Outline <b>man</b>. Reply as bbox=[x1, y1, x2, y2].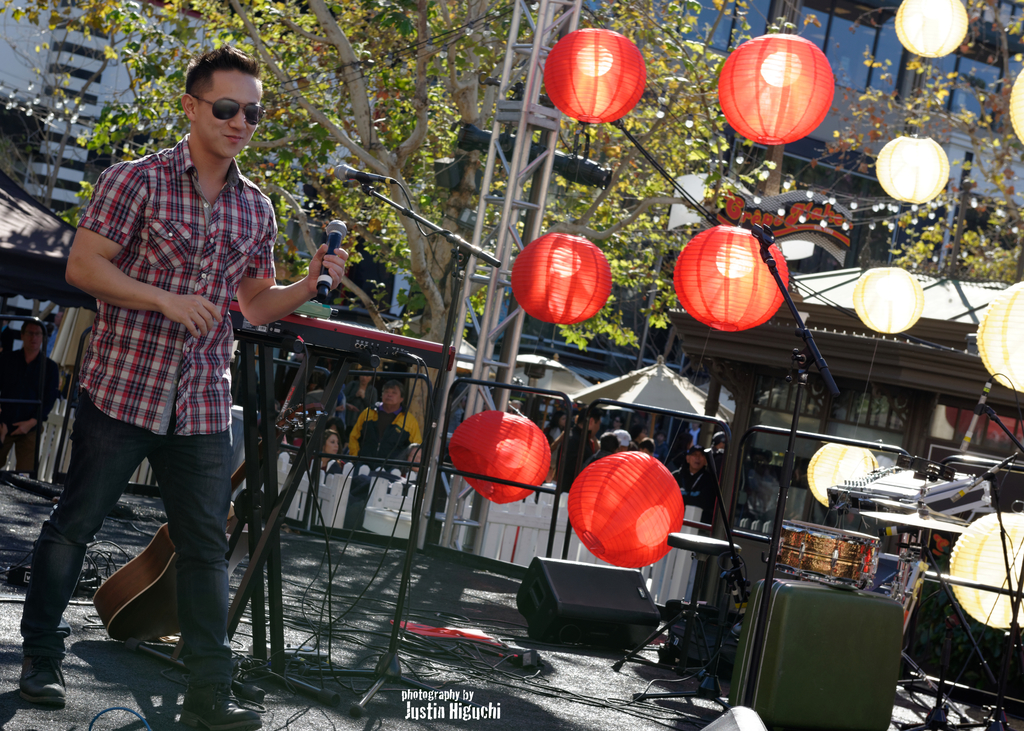
bbox=[4, 50, 344, 730].
